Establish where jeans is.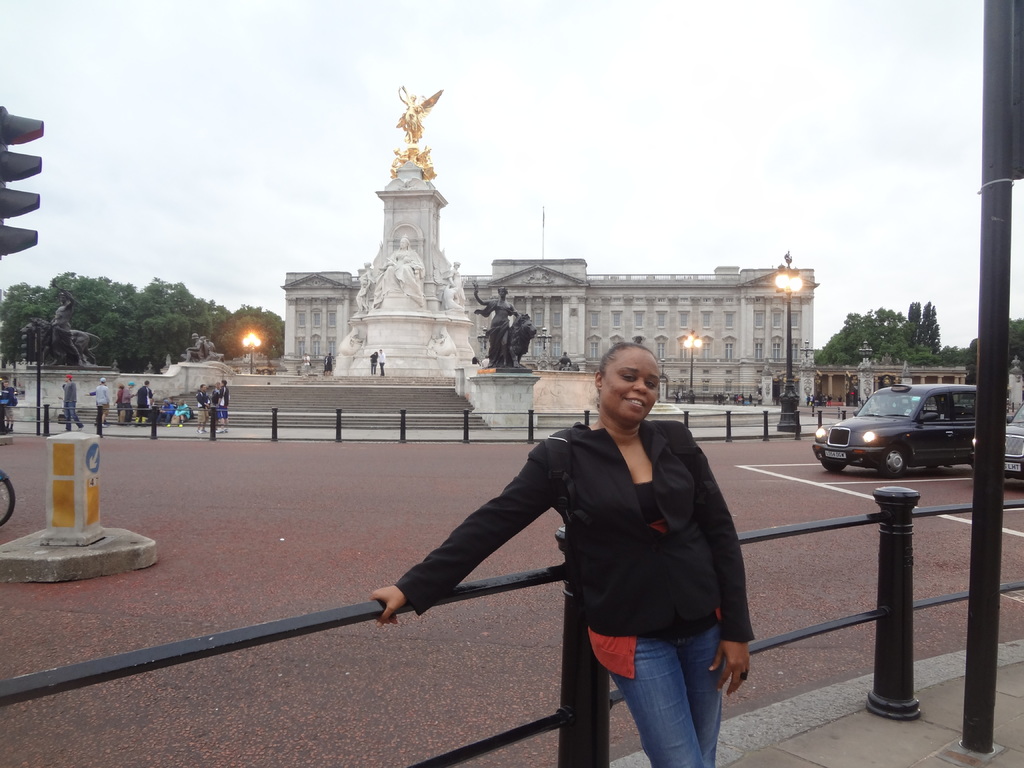
Established at 618, 645, 738, 754.
